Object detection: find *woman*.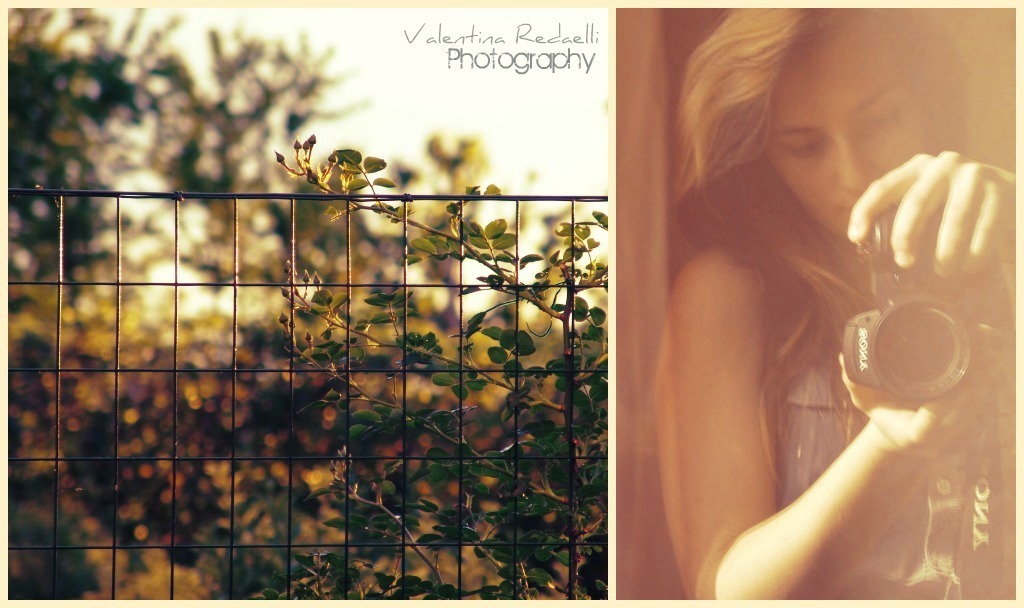
bbox=[602, 3, 1004, 600].
